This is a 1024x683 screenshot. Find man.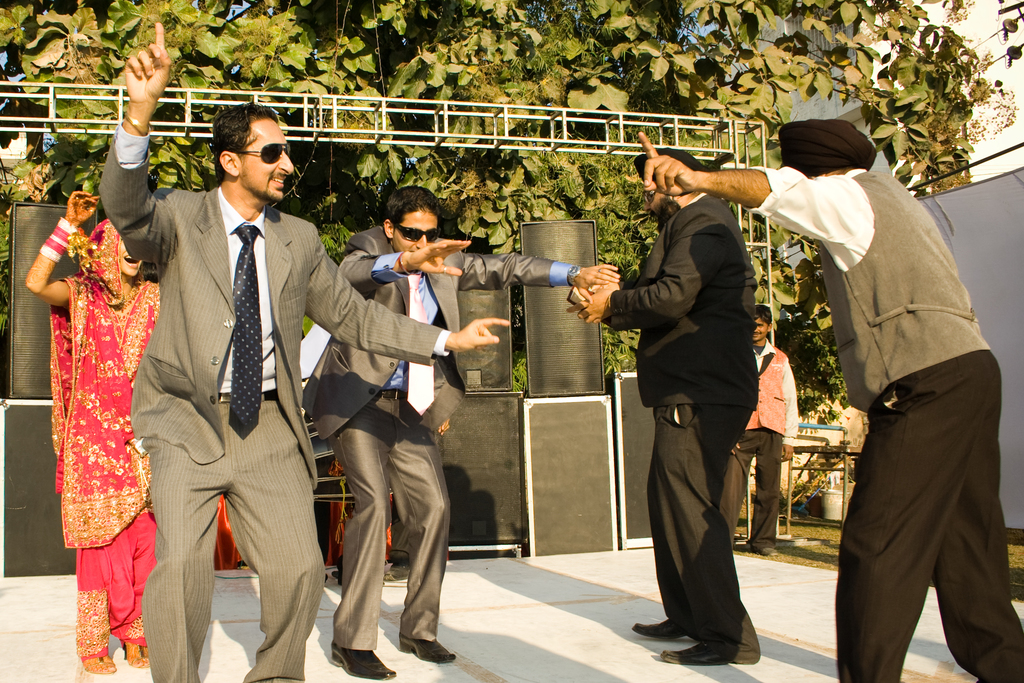
Bounding box: 100 22 509 682.
